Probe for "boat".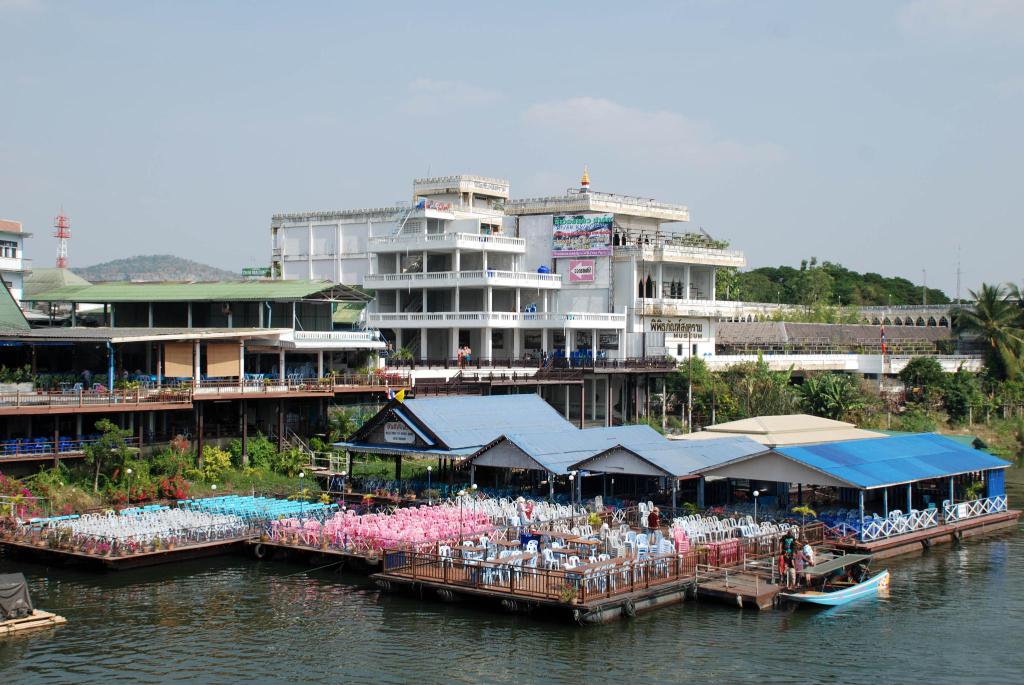
Probe result: left=780, top=552, right=892, bottom=607.
